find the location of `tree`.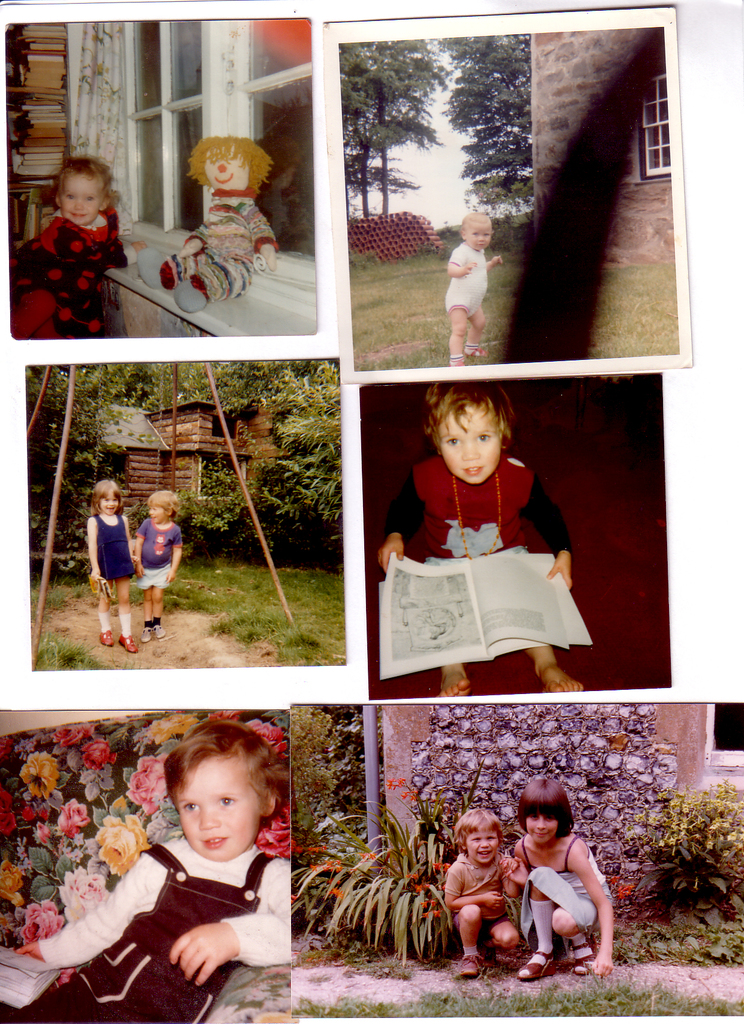
Location: box(316, 703, 384, 847).
